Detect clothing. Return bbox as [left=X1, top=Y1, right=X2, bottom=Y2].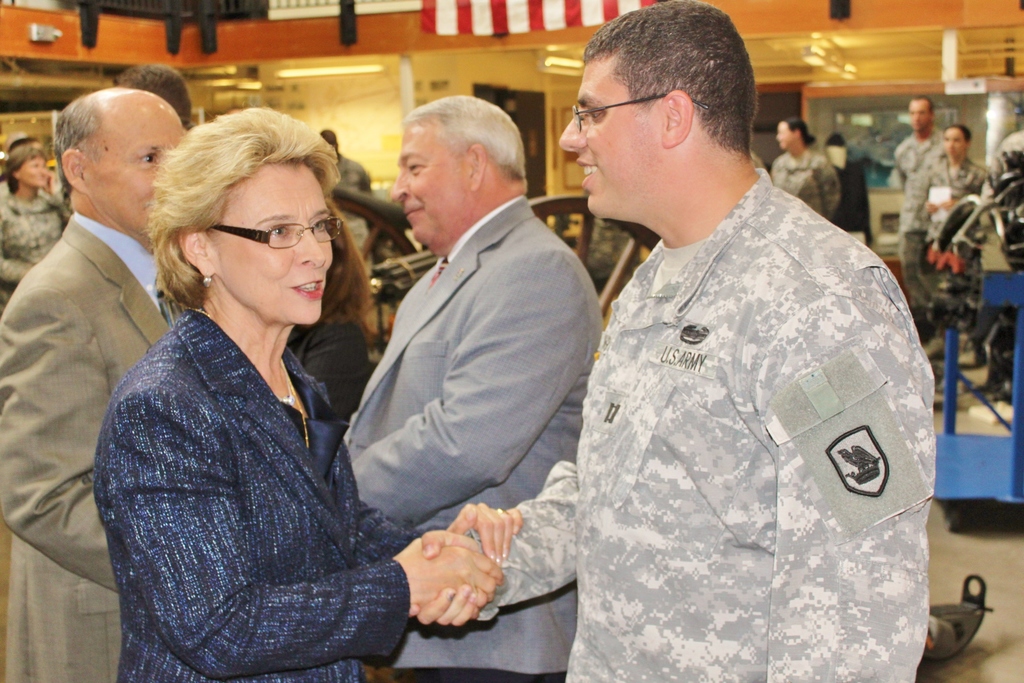
[left=0, top=192, right=66, bottom=302].
